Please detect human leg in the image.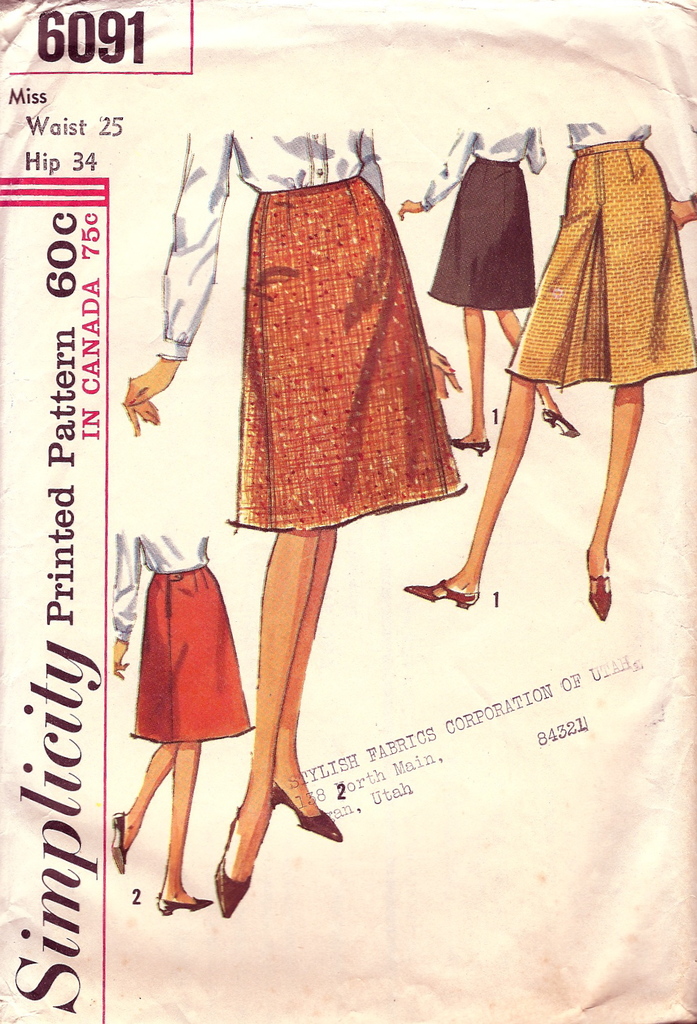
(x1=579, y1=379, x2=635, y2=619).
